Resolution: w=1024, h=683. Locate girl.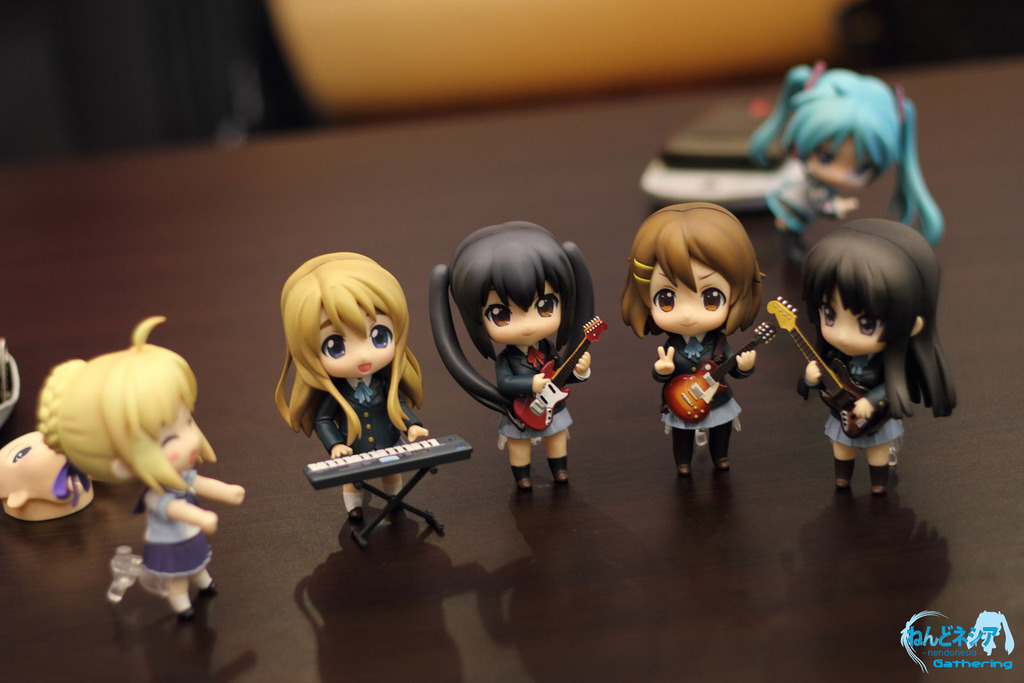
bbox(619, 202, 769, 482).
